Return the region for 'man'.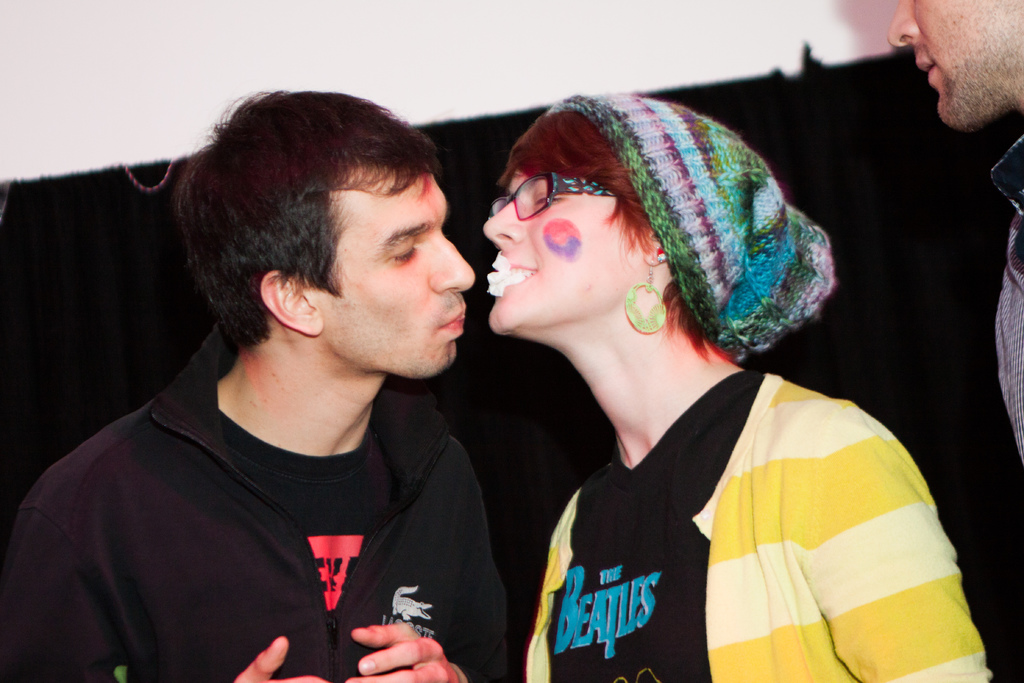
locate(4, 83, 518, 682).
